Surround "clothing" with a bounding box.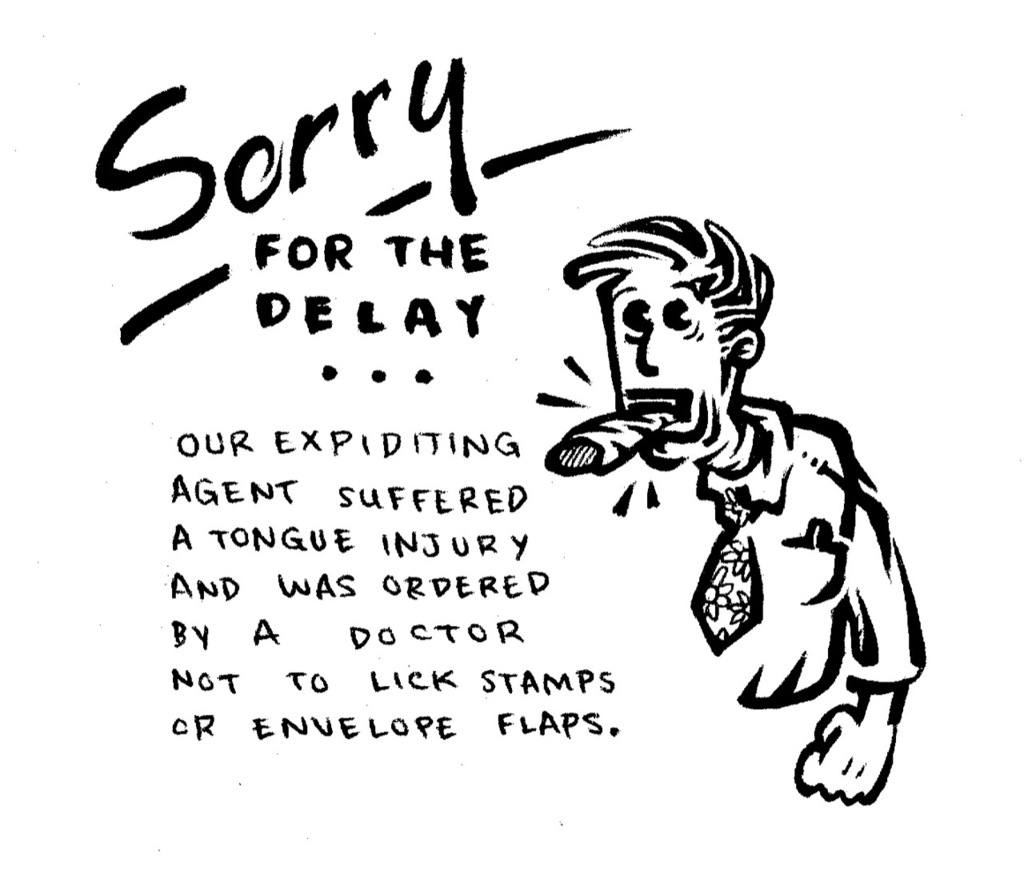
{"x1": 685, "y1": 394, "x2": 926, "y2": 709}.
